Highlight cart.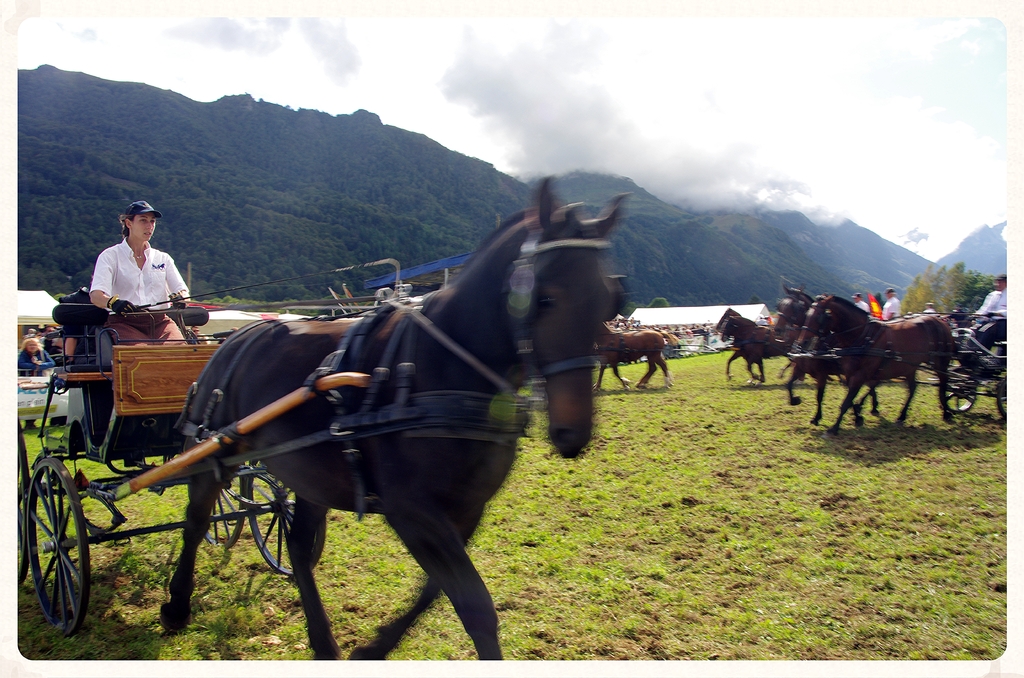
Highlighted region: (left=790, top=310, right=1007, bottom=421).
